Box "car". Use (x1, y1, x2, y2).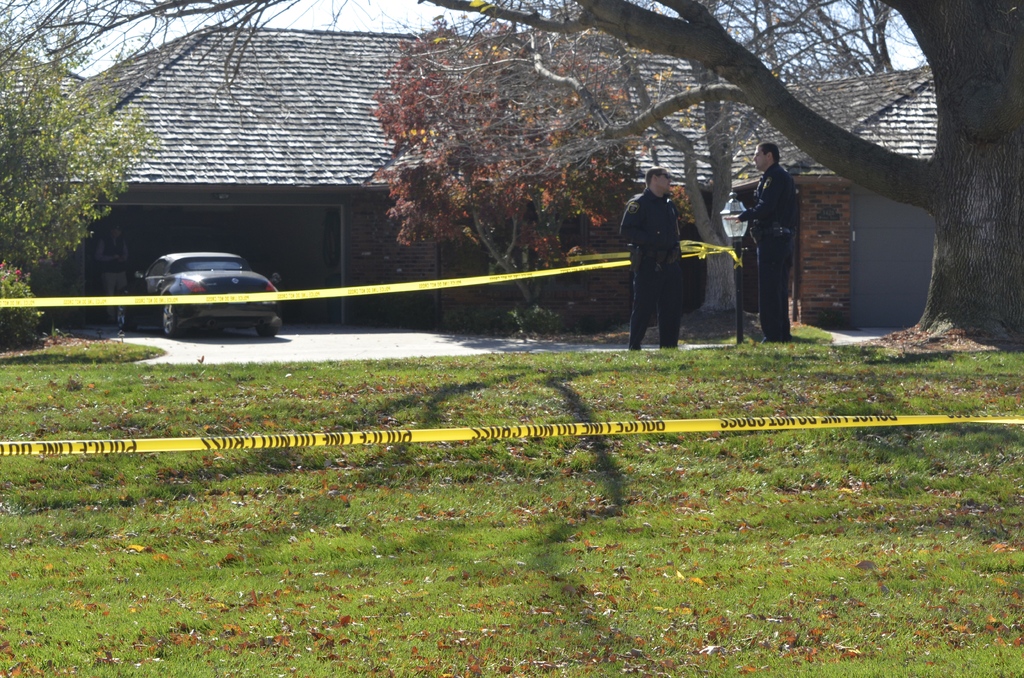
(115, 250, 287, 341).
